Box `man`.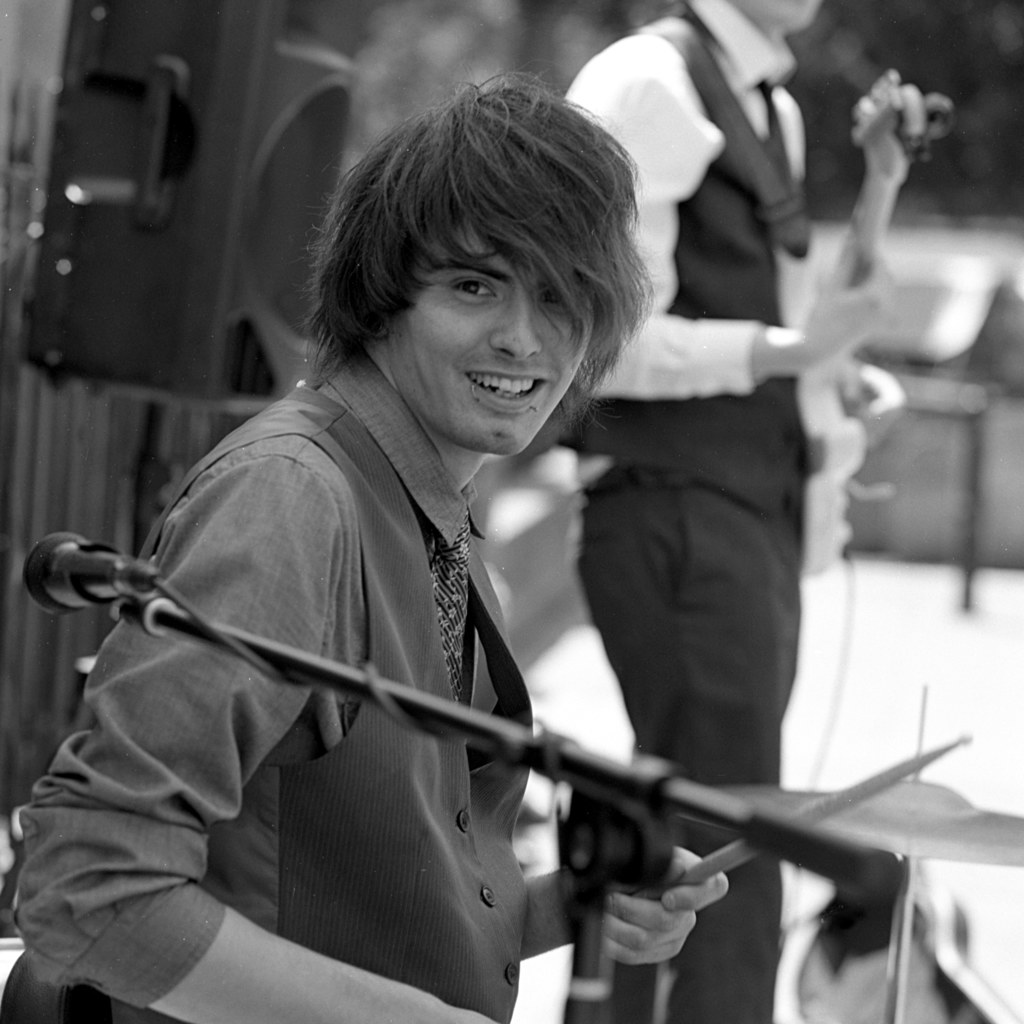
crop(29, 162, 681, 1023).
